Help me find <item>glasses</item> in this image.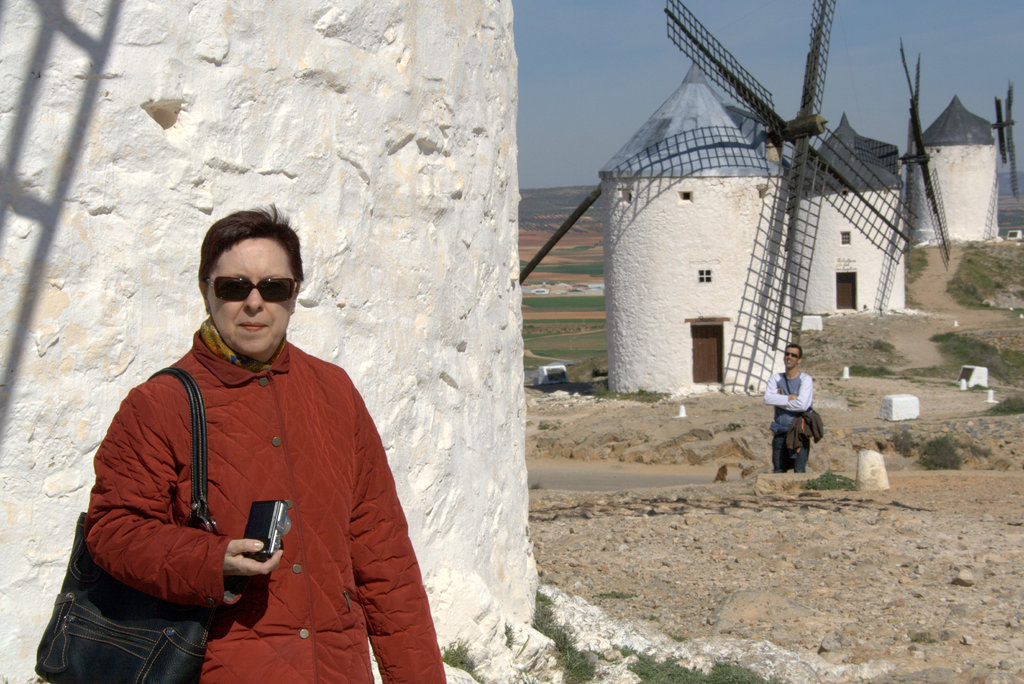
Found it: Rect(783, 348, 797, 361).
